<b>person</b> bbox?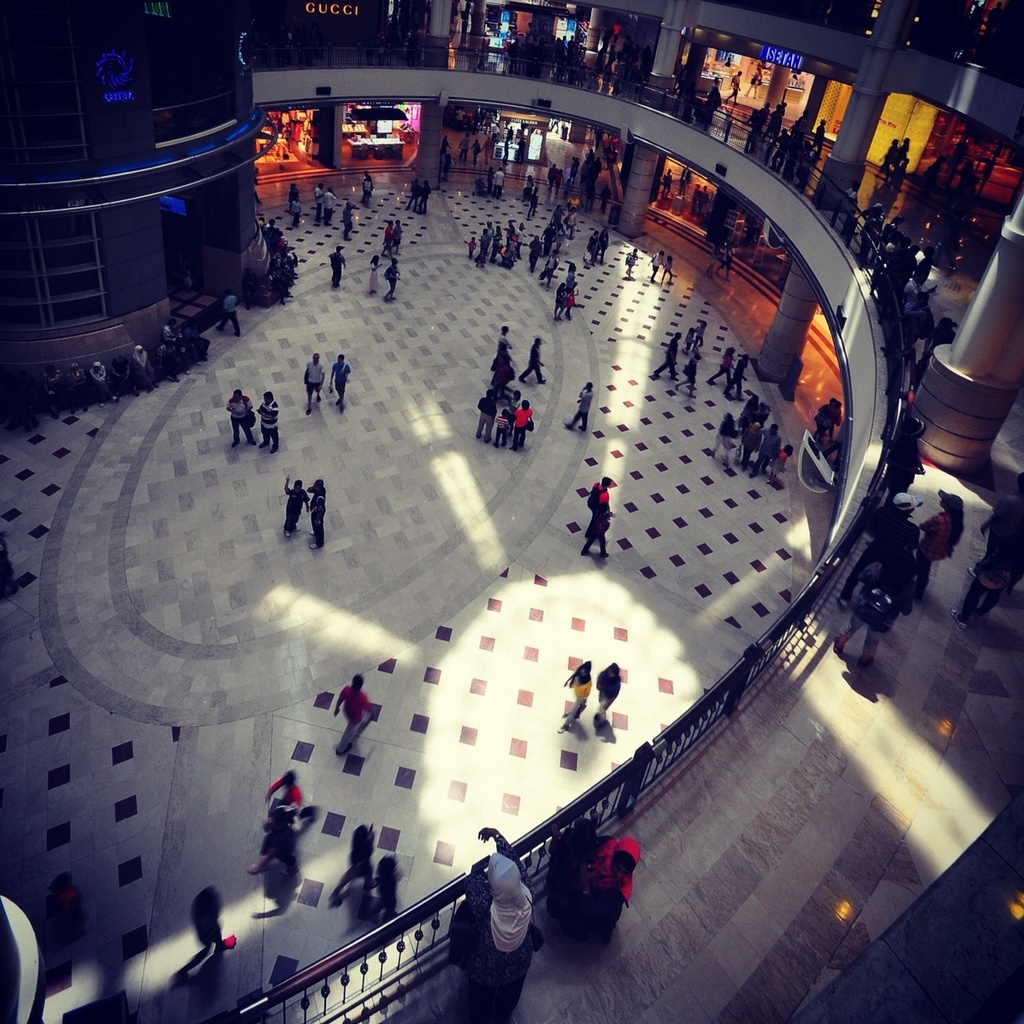
box(116, 354, 137, 397)
